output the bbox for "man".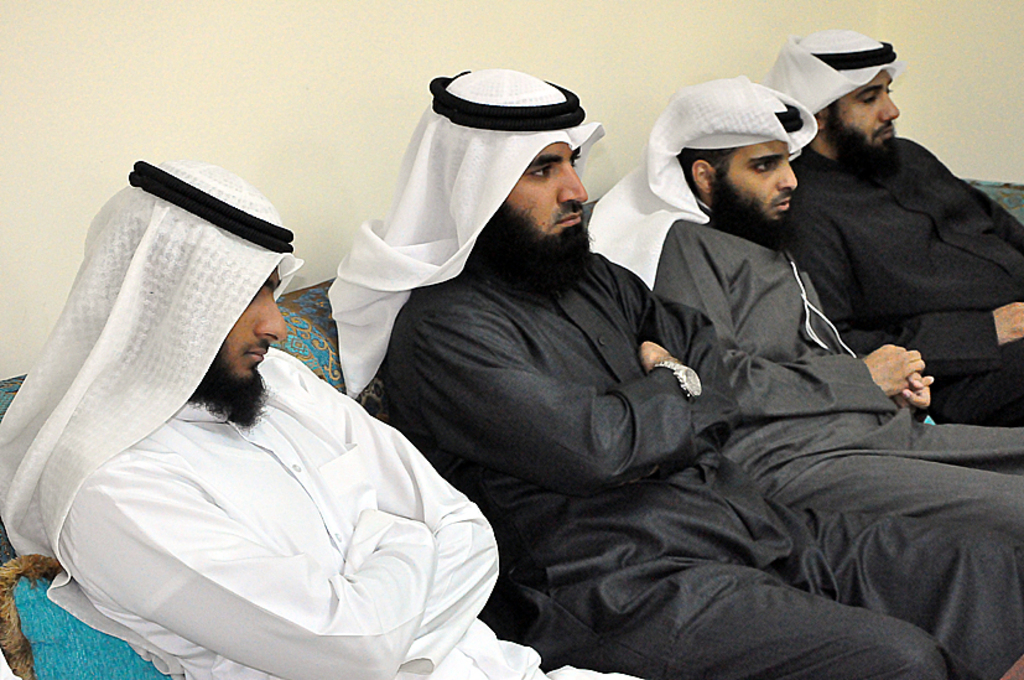
Rect(583, 74, 1023, 538).
